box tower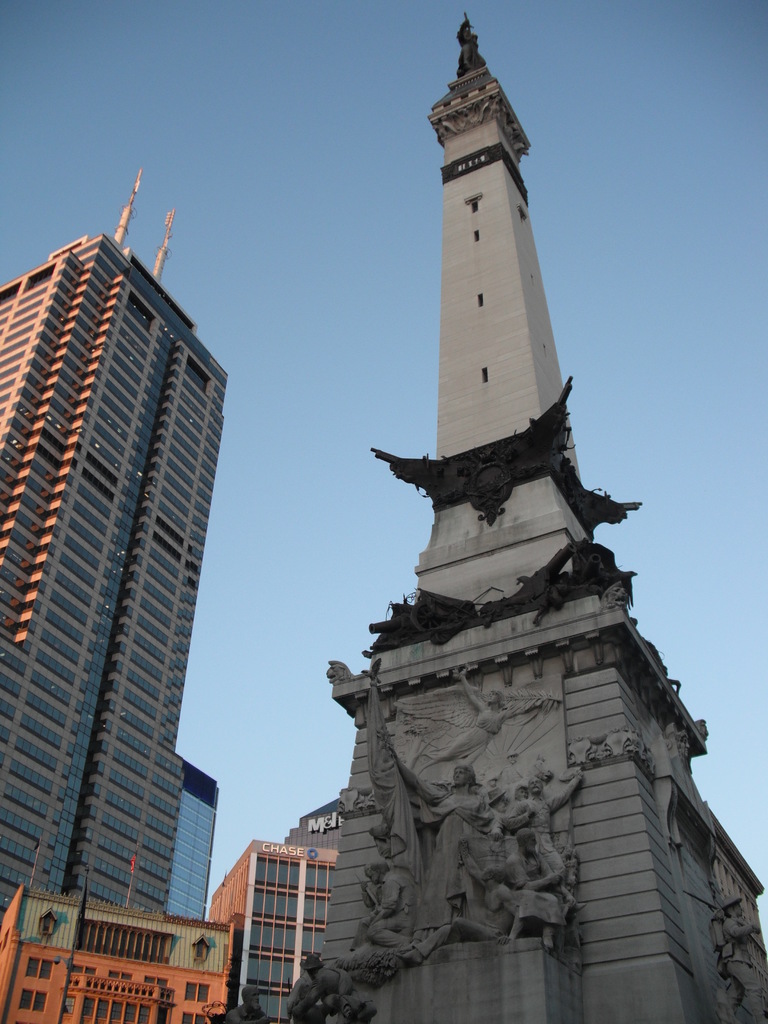
(x1=168, y1=757, x2=214, y2=927)
